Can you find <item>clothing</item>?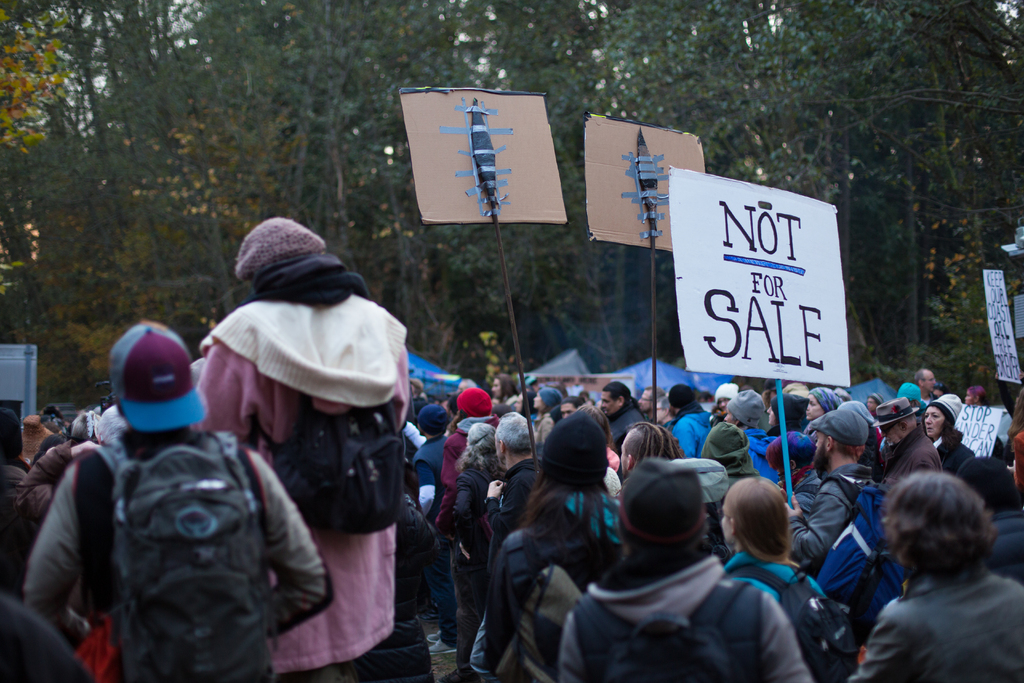
Yes, bounding box: left=417, top=426, right=456, bottom=516.
